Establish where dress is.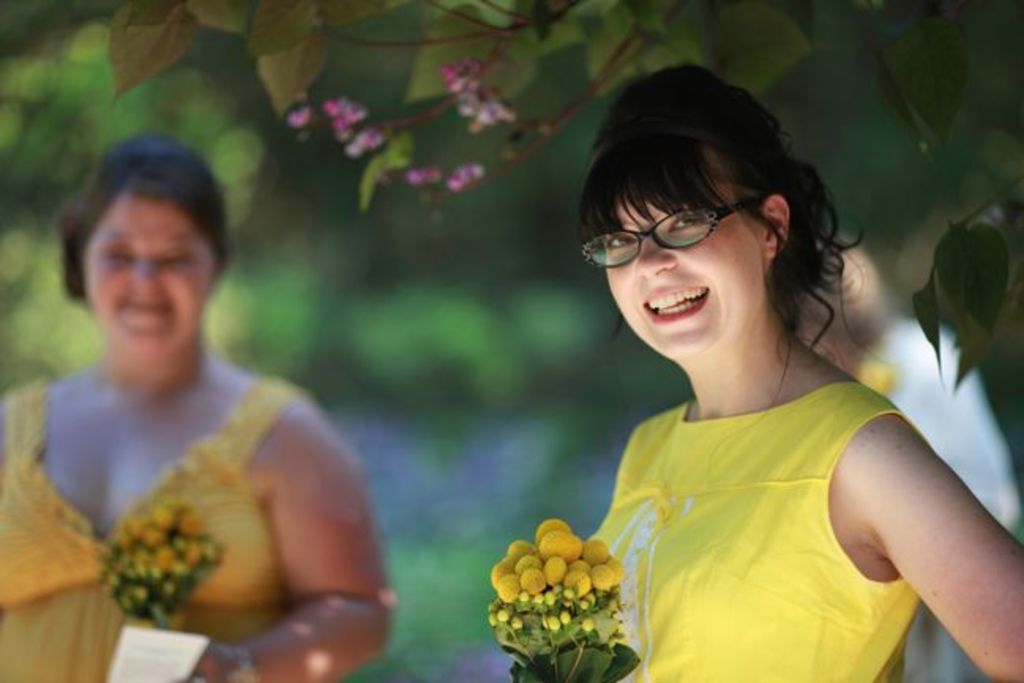
Established at Rect(0, 375, 300, 681).
